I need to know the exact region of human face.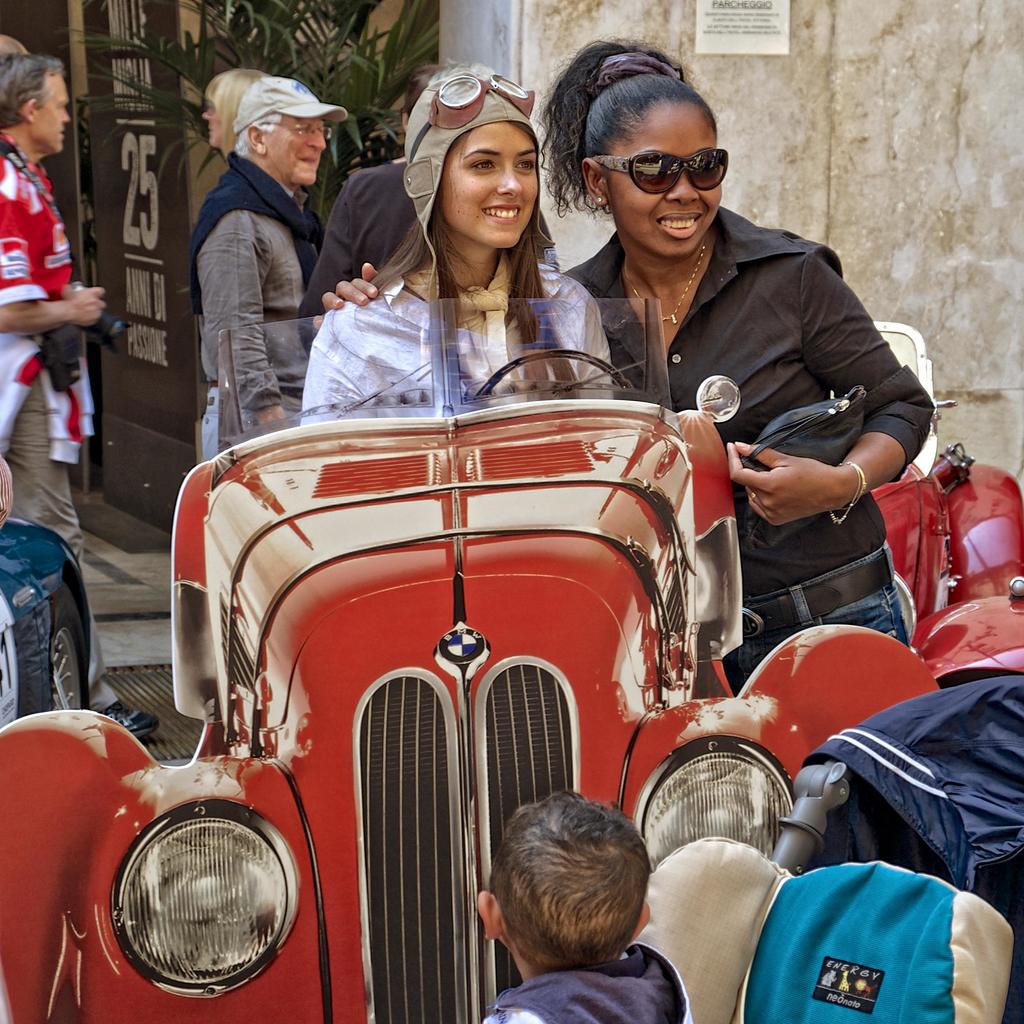
Region: x1=202 y1=90 x2=218 y2=147.
